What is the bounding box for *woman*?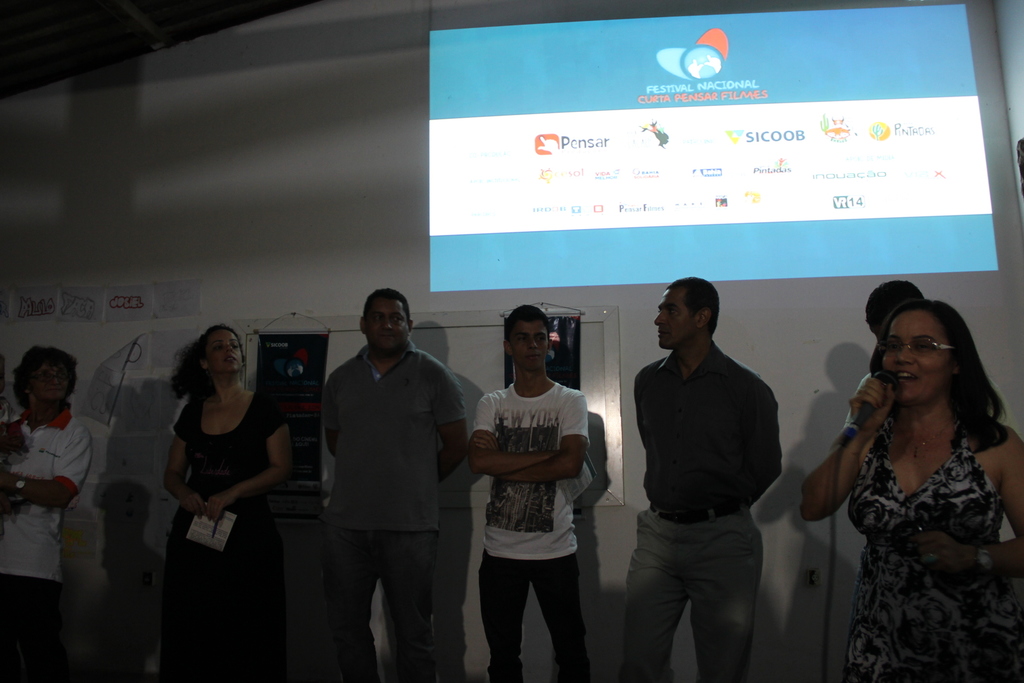
crop(805, 300, 1020, 682).
